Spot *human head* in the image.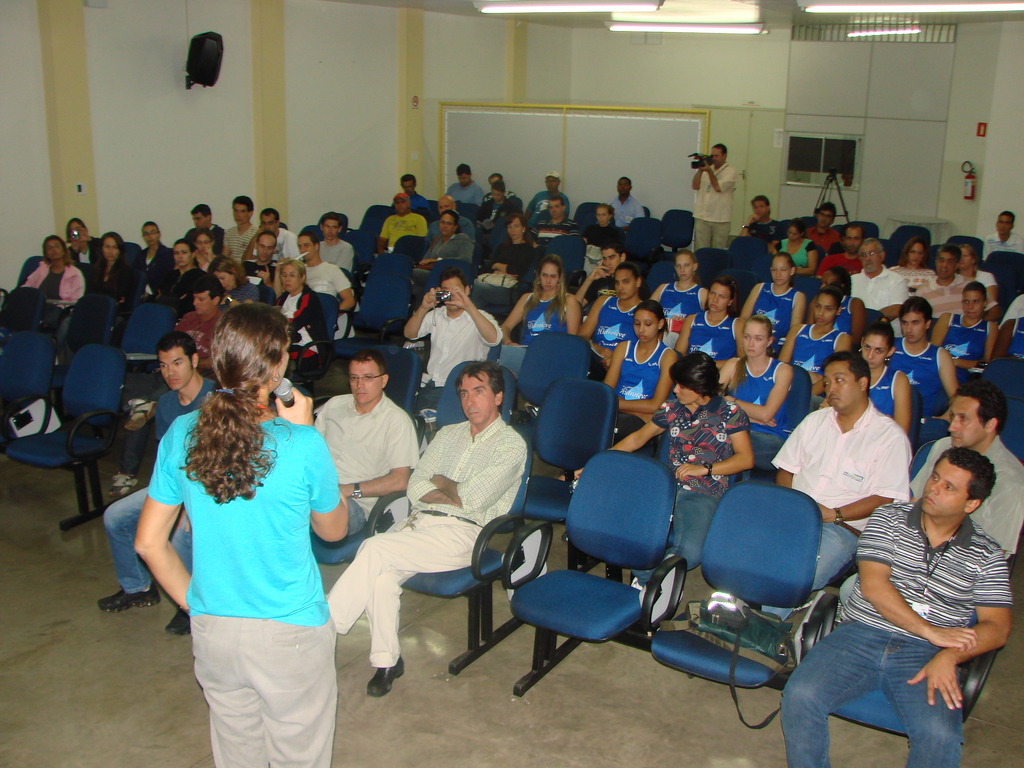
*human head* found at (861,235,887,273).
